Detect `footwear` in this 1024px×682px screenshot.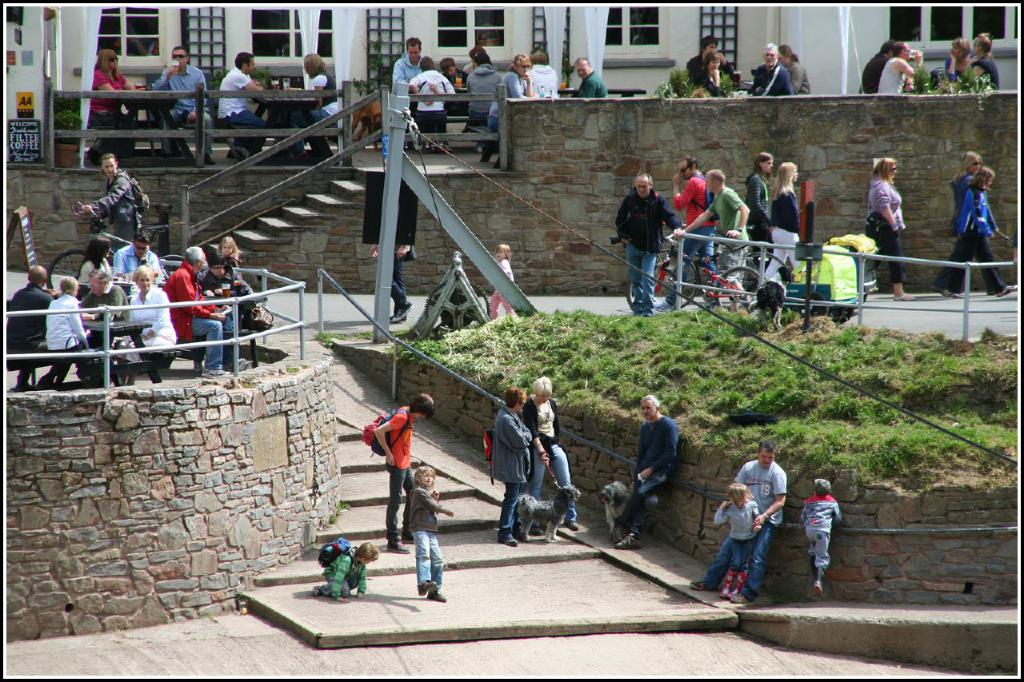
Detection: region(654, 299, 676, 312).
